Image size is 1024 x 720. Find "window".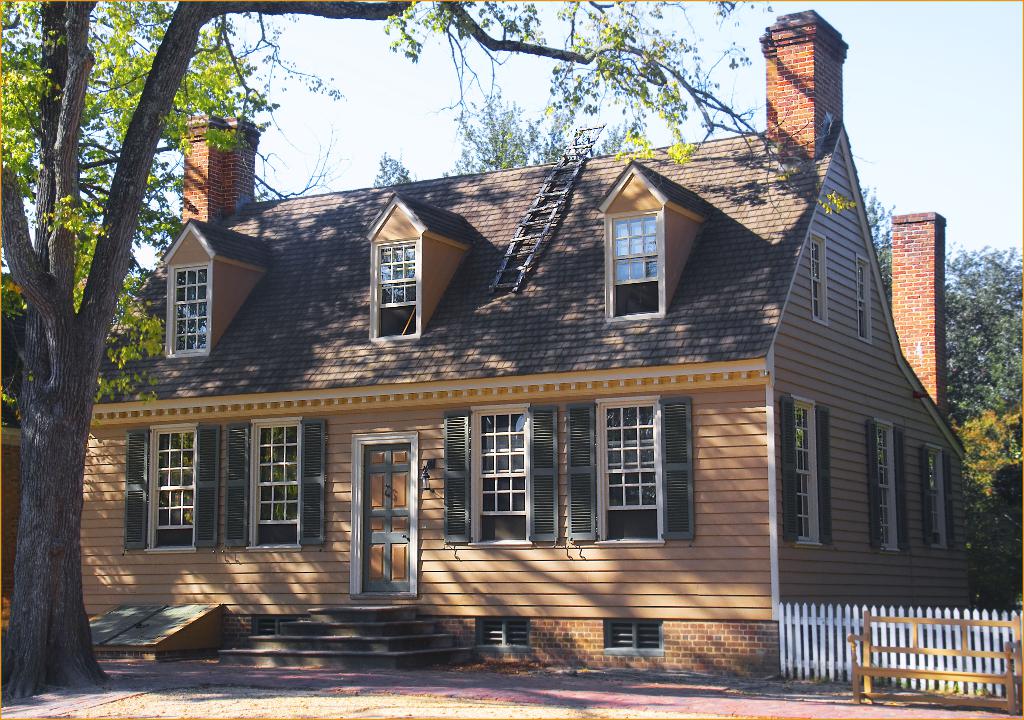
375/243/414/333.
